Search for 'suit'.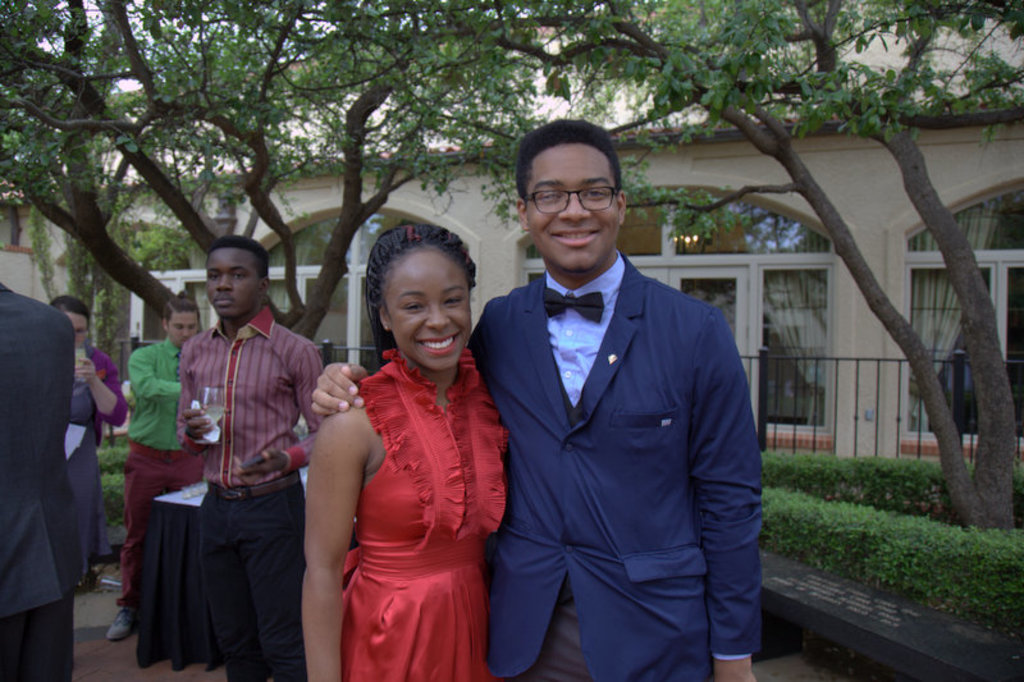
Found at region(5, 261, 95, 654).
